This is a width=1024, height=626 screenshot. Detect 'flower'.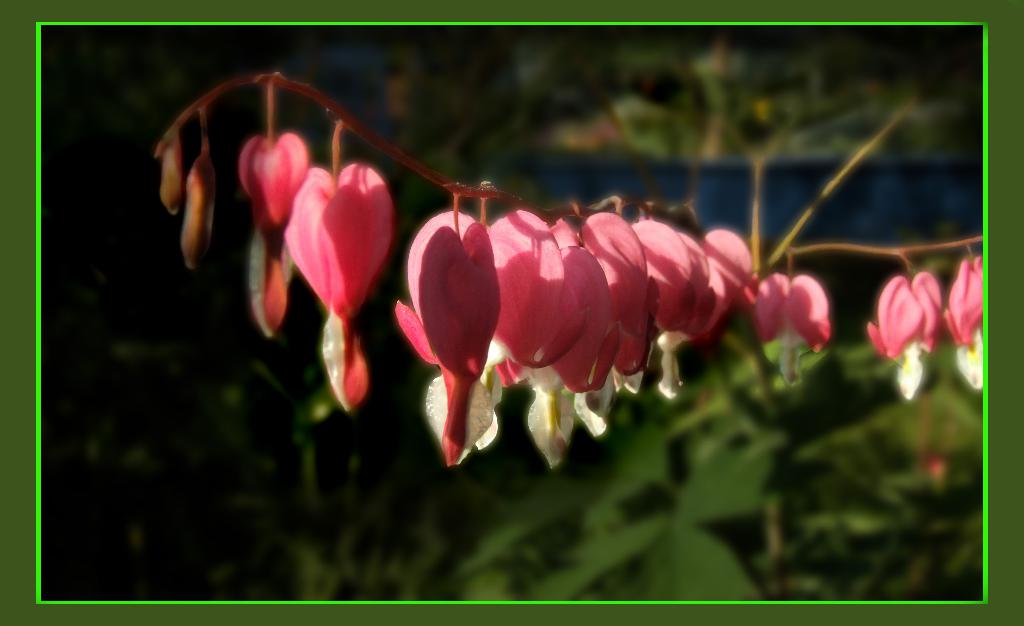
box(240, 131, 305, 335).
